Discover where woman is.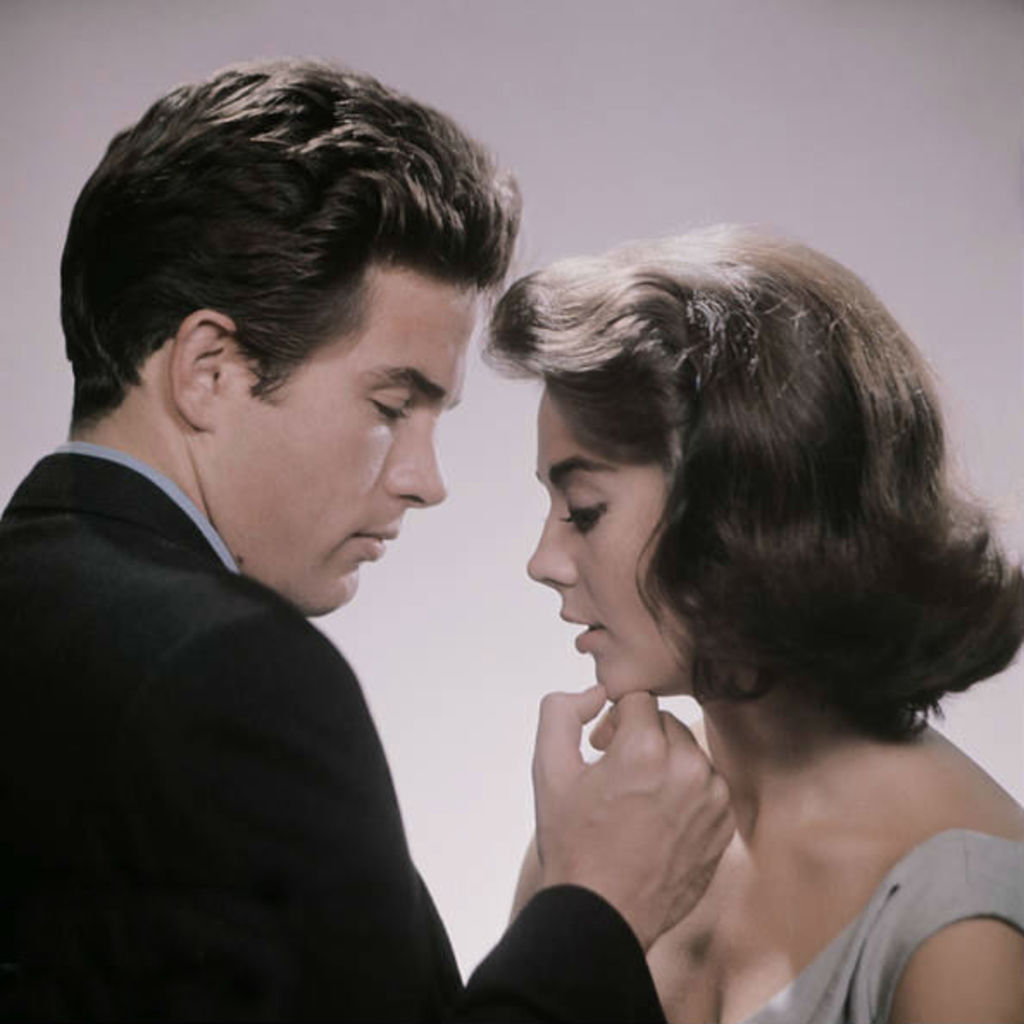
Discovered at [left=438, top=197, right=1023, bottom=1023].
